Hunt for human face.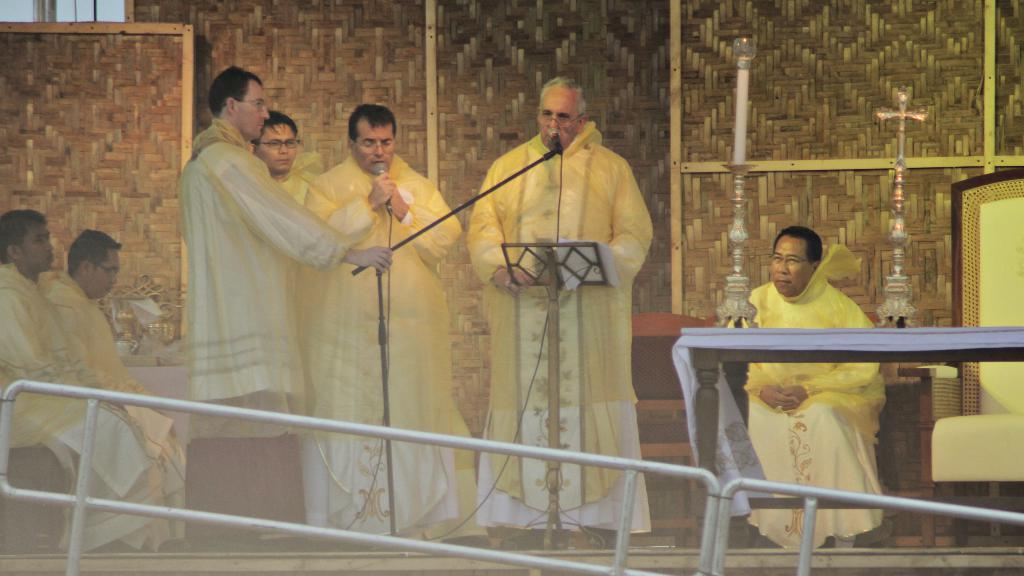
Hunted down at 234 76 271 140.
